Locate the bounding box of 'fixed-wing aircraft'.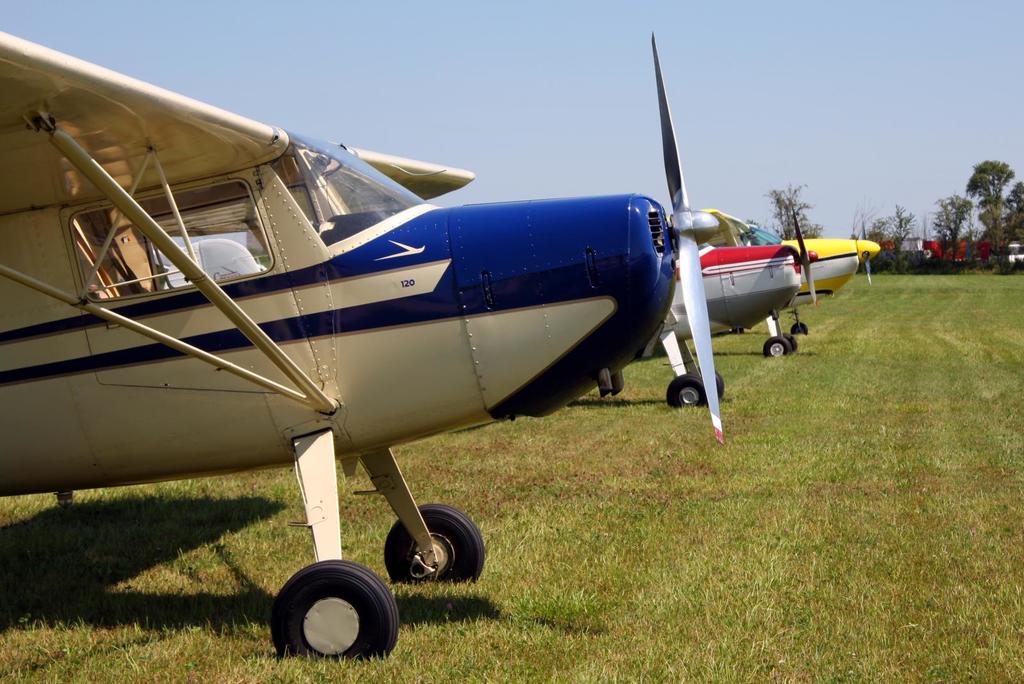
Bounding box: [673, 238, 808, 357].
